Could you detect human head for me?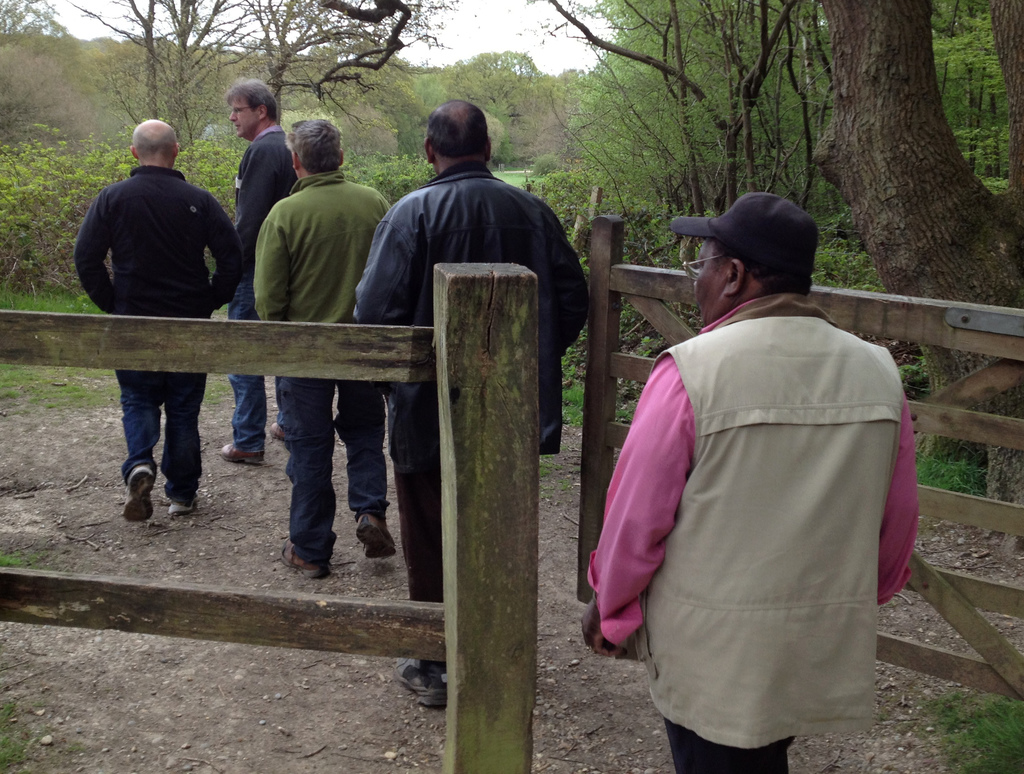
Detection result: [x1=420, y1=95, x2=506, y2=162].
